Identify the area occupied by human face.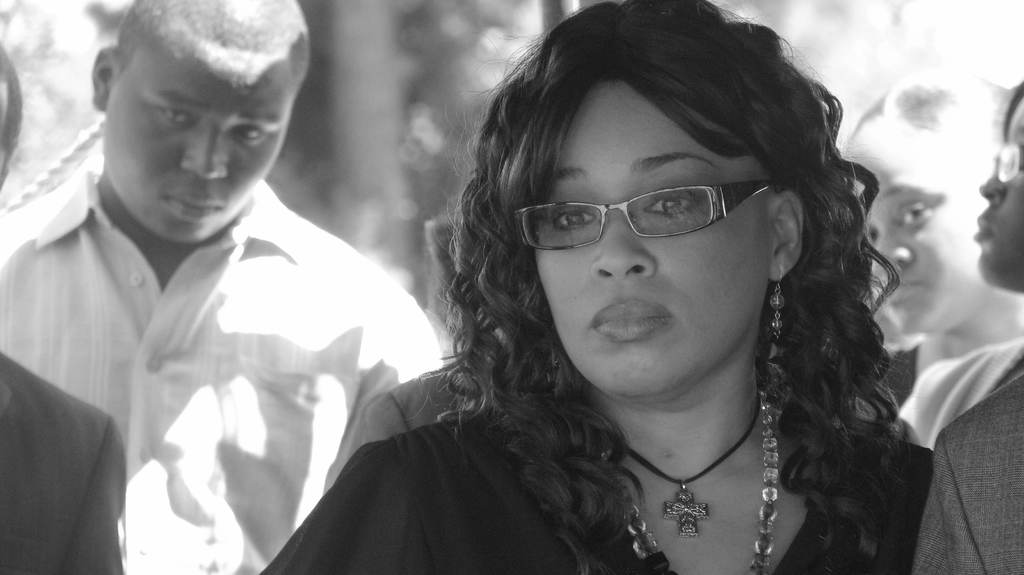
Area: (842,119,973,334).
